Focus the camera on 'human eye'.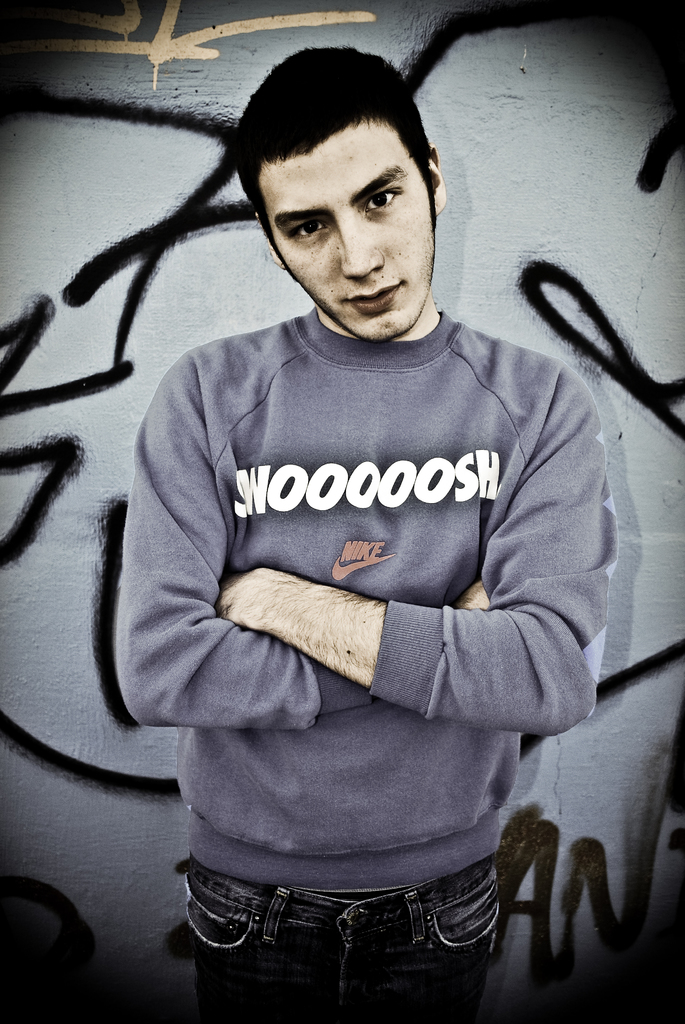
Focus region: 359/186/405/214.
